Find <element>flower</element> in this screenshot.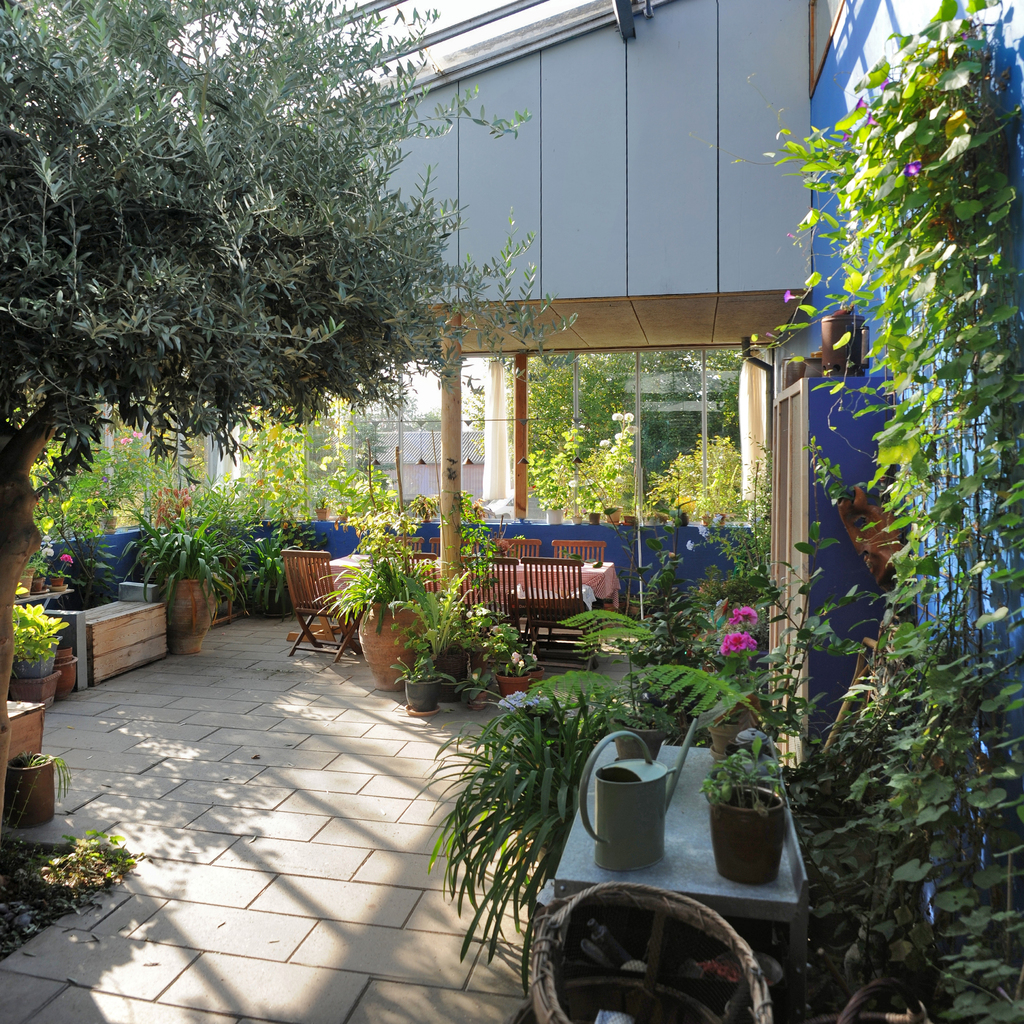
The bounding box for <element>flower</element> is box=[132, 429, 145, 438].
